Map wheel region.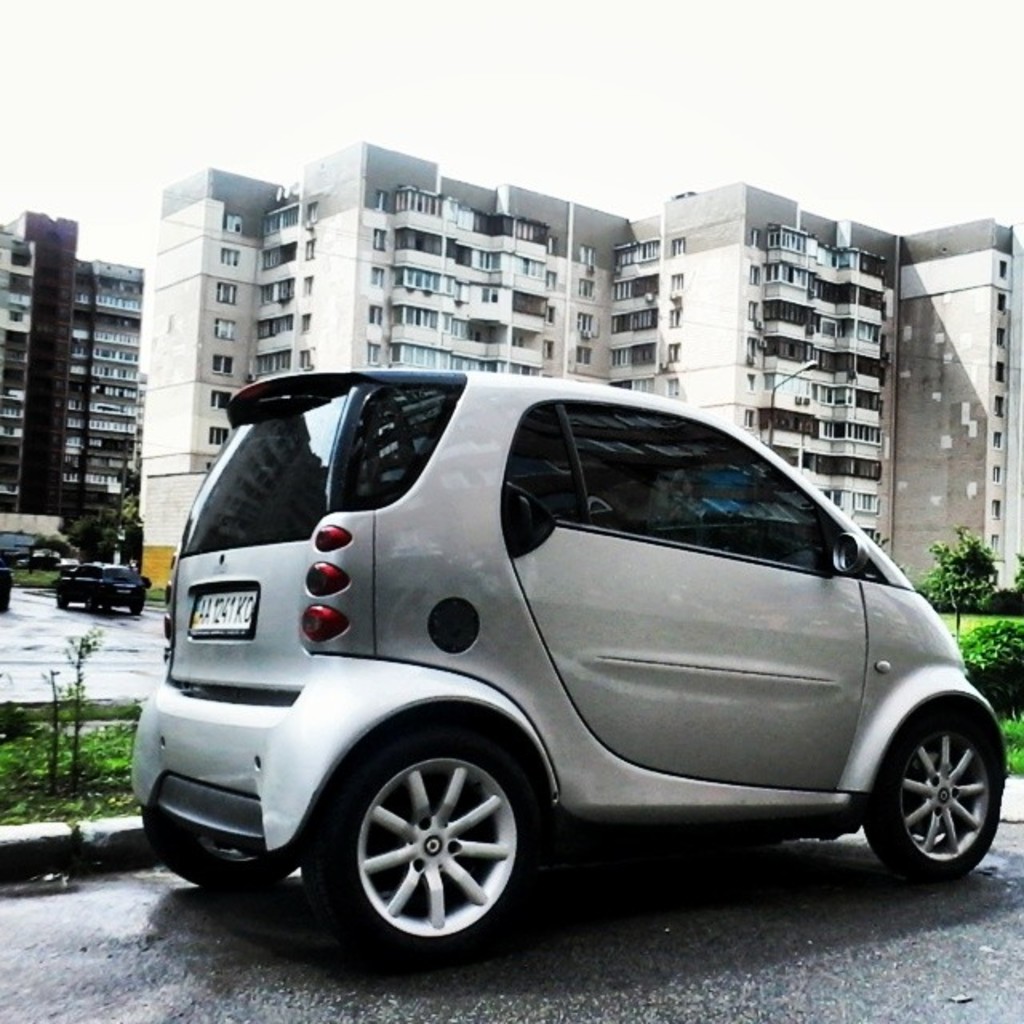
Mapped to 859, 698, 1005, 888.
